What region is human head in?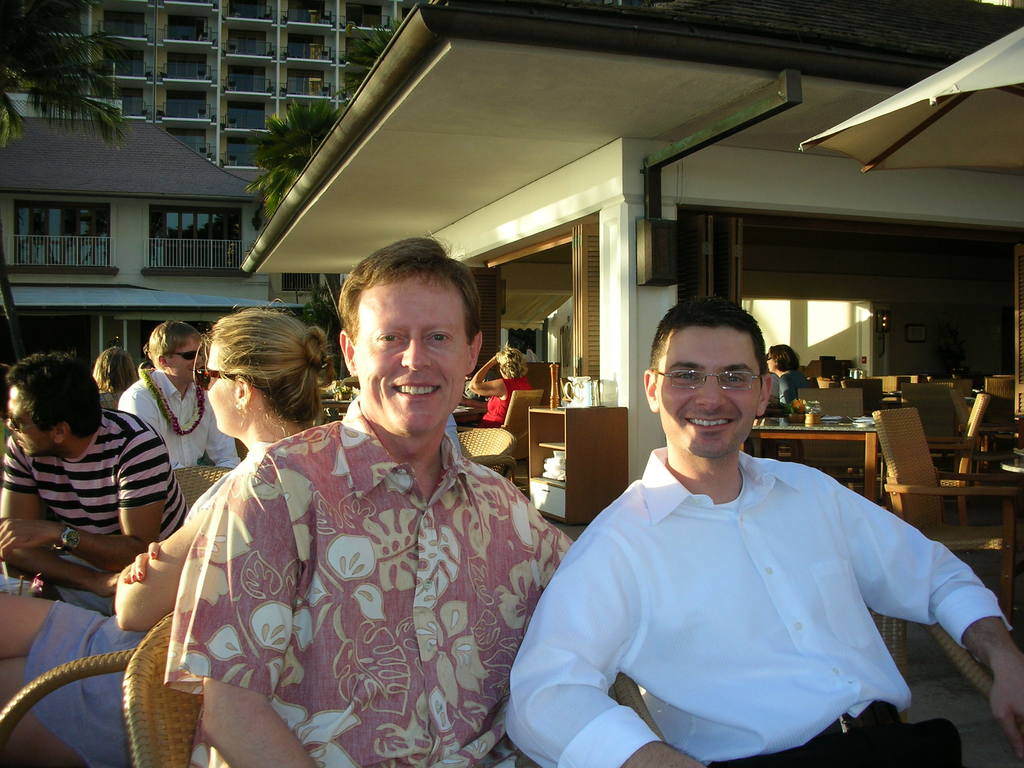
BBox(348, 234, 485, 443).
